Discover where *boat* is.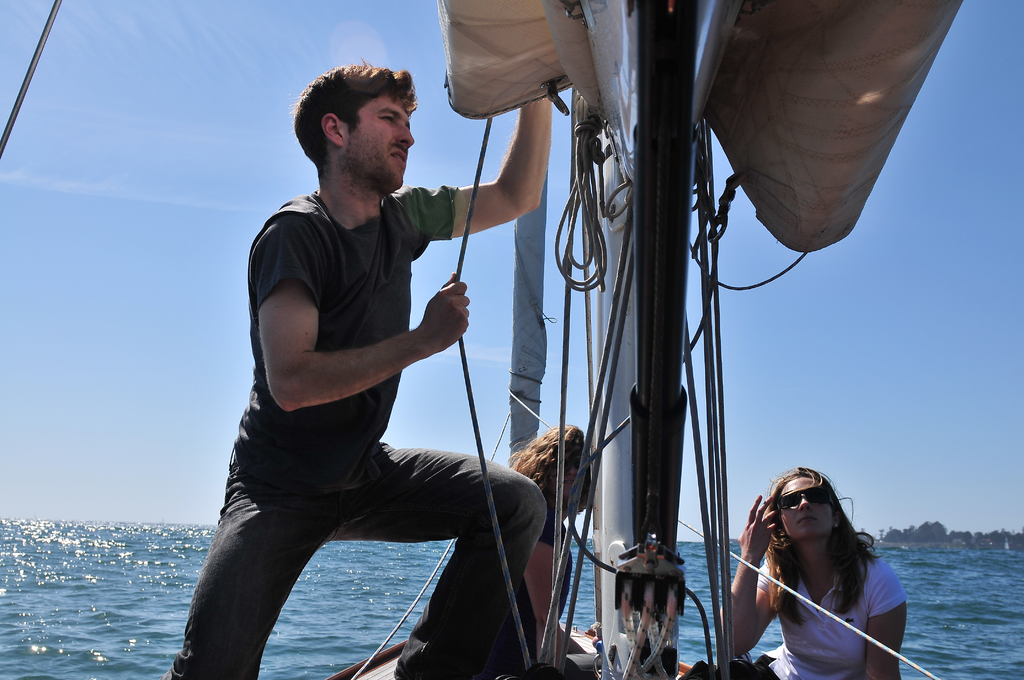
Discovered at {"left": 241, "top": 50, "right": 981, "bottom": 679}.
